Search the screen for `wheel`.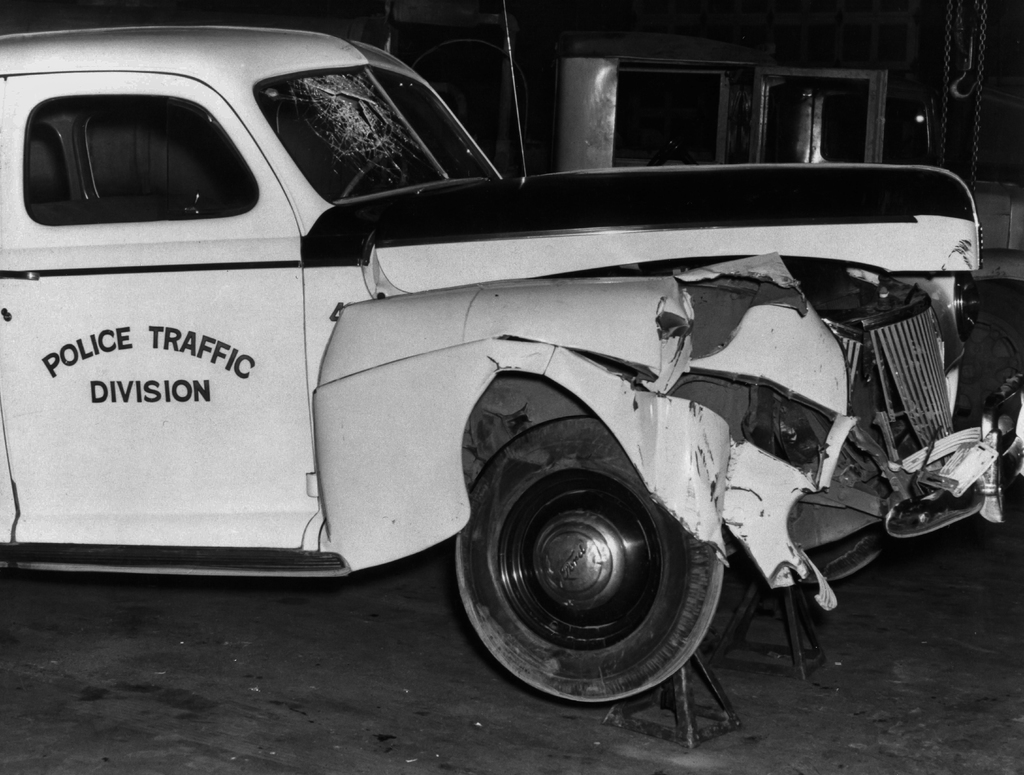
Found at Rect(463, 473, 723, 678).
